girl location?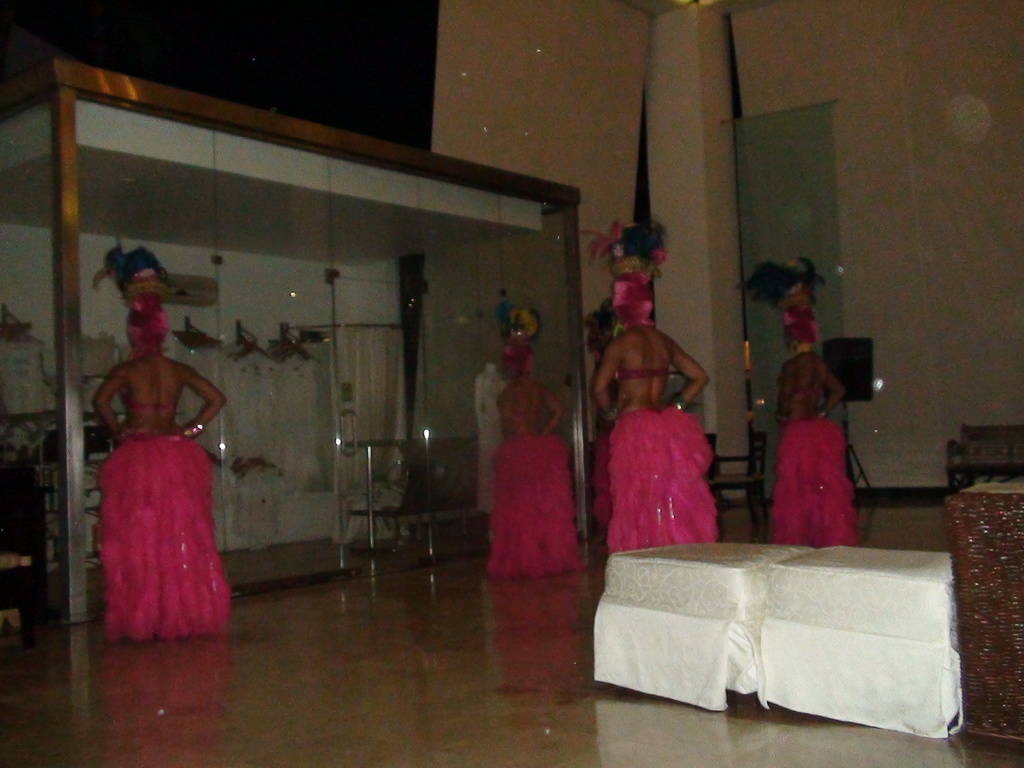
584/230/705/541
